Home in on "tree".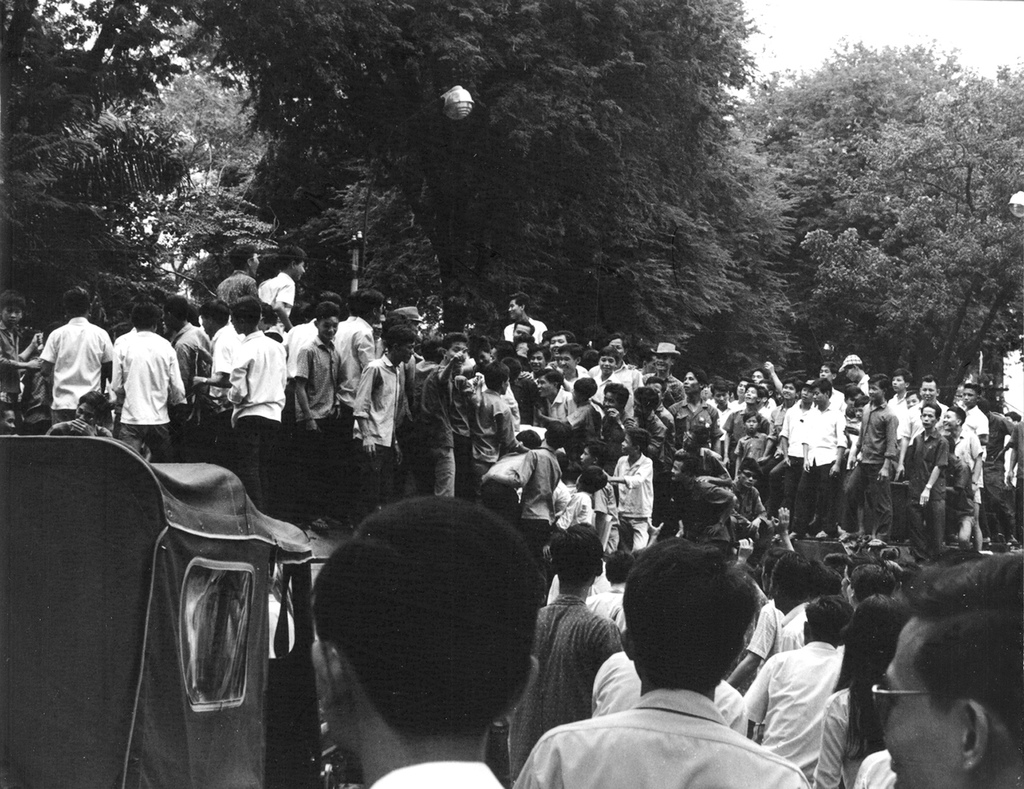
Homed in at crop(360, 141, 776, 375).
